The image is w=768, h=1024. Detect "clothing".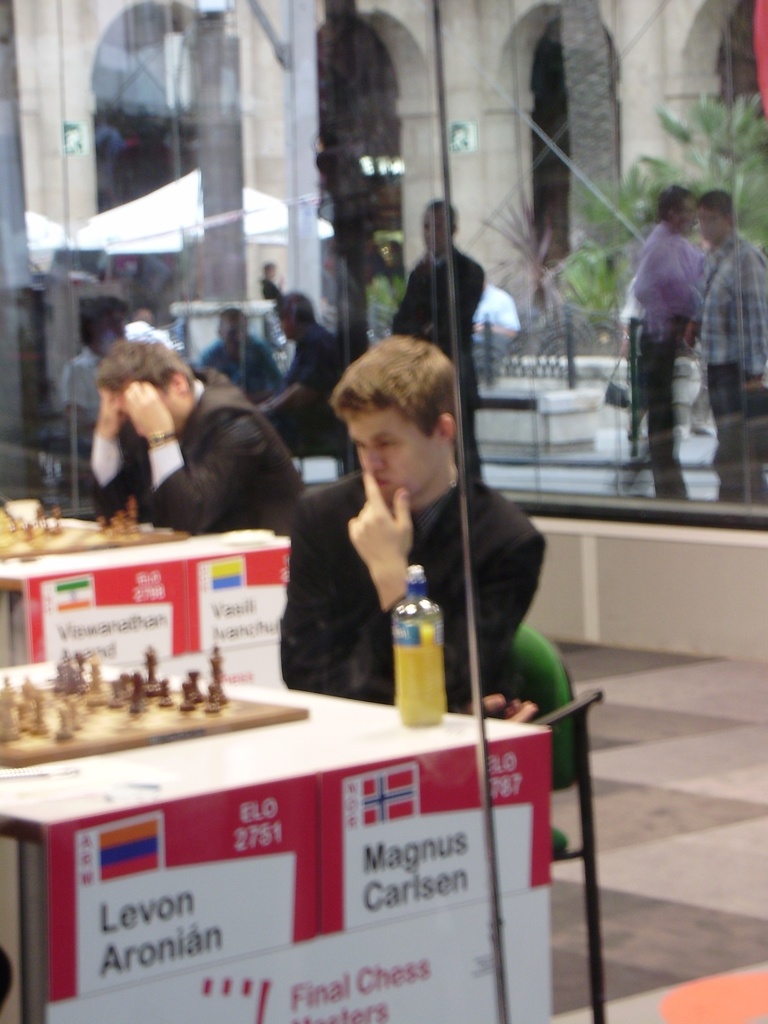
Detection: [left=250, top=413, right=562, bottom=733].
